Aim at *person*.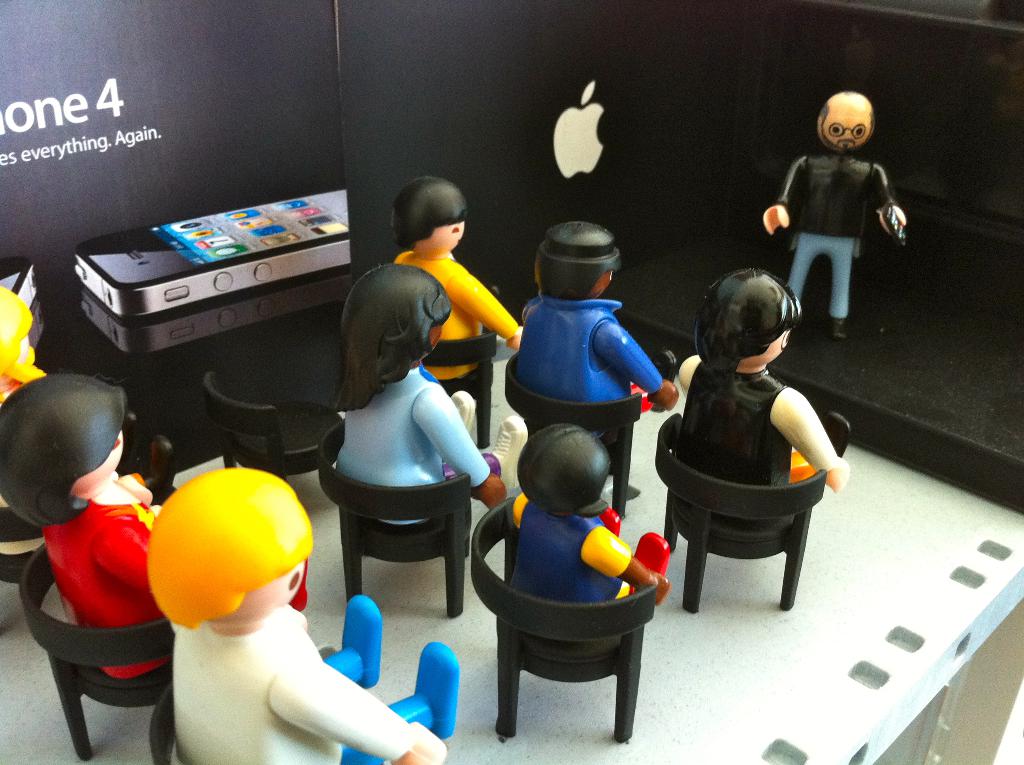
Aimed at [772,78,905,346].
